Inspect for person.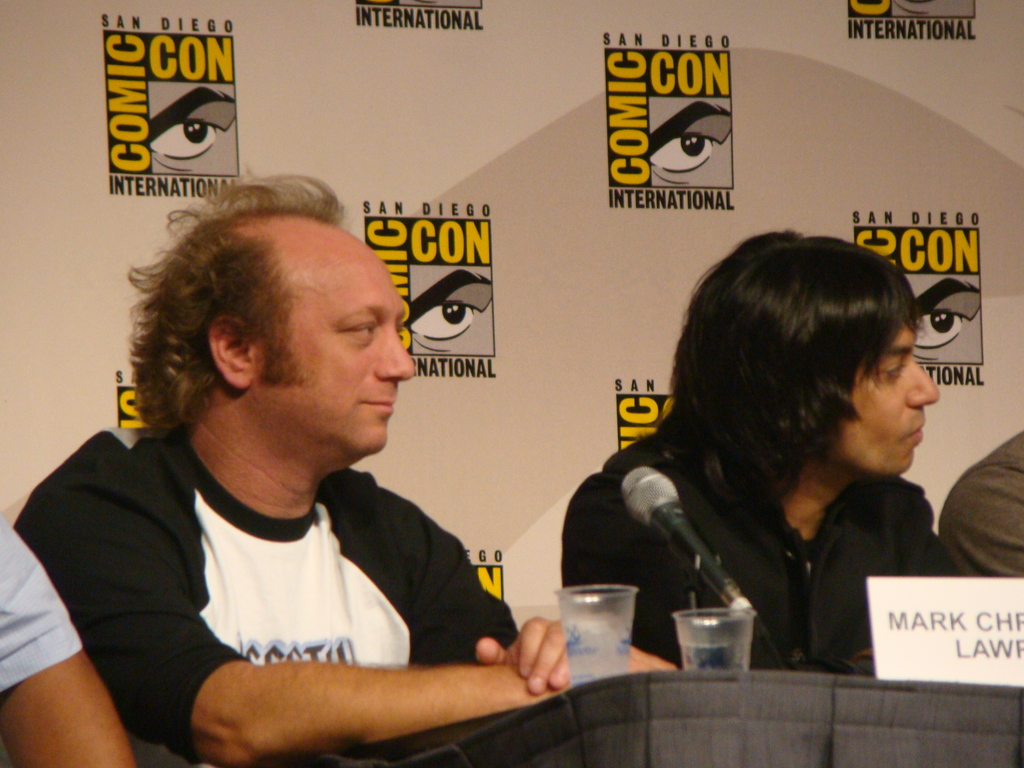
Inspection: bbox(4, 186, 682, 767).
